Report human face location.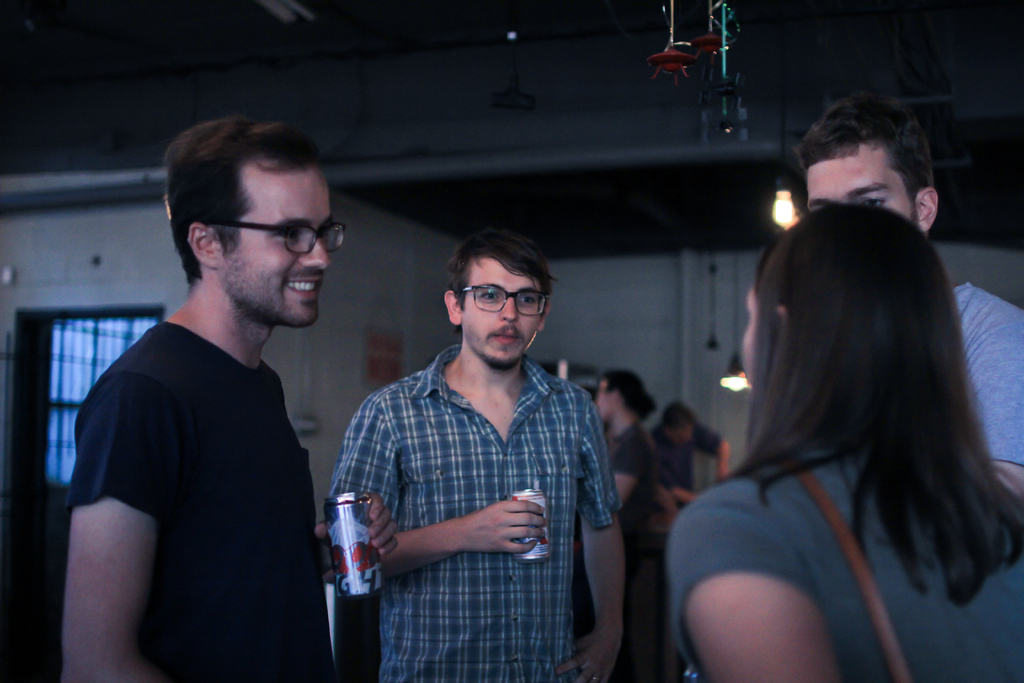
Report: (x1=801, y1=145, x2=919, y2=238).
